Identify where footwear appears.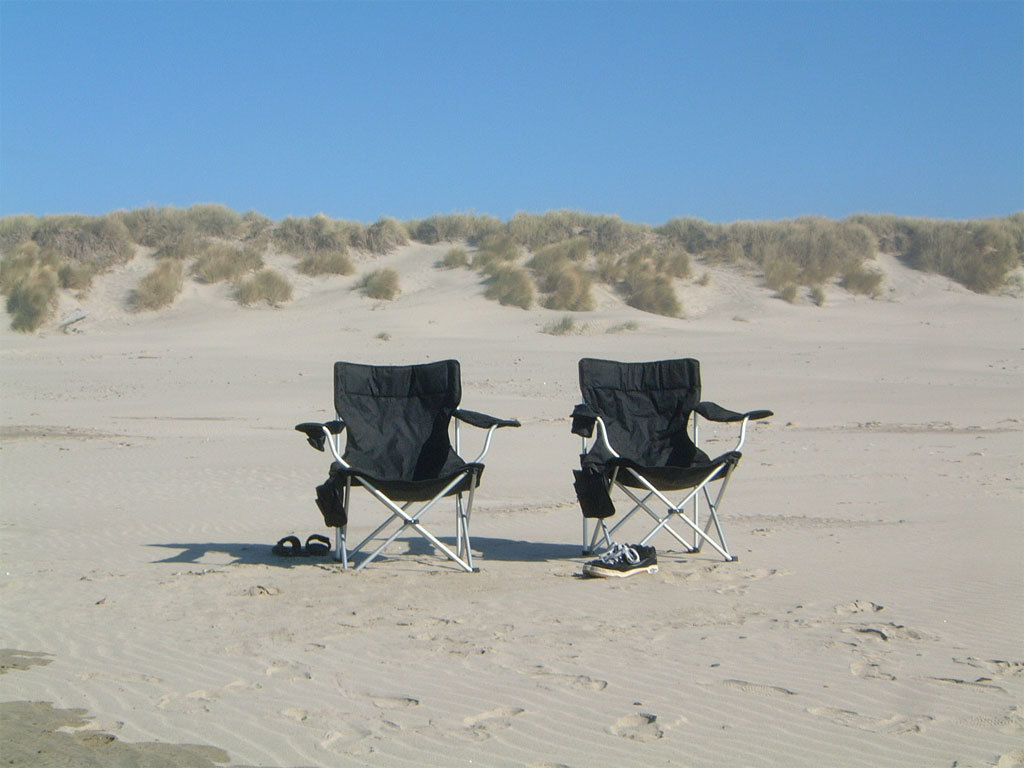
Appears at bbox(306, 531, 330, 555).
